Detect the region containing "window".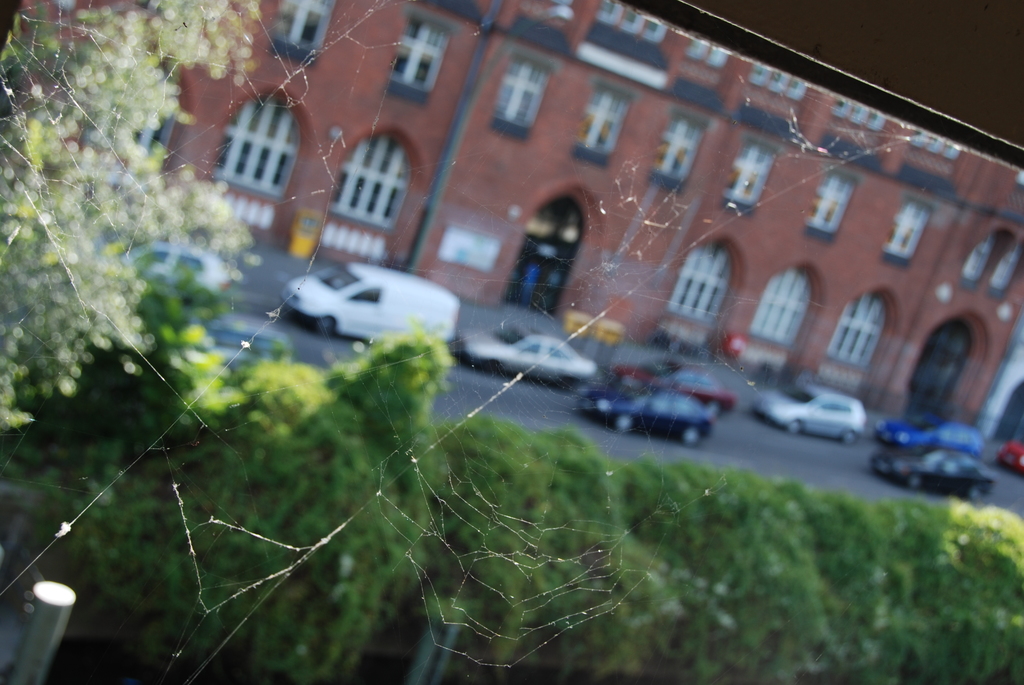
{"x1": 652, "y1": 109, "x2": 708, "y2": 189}.
